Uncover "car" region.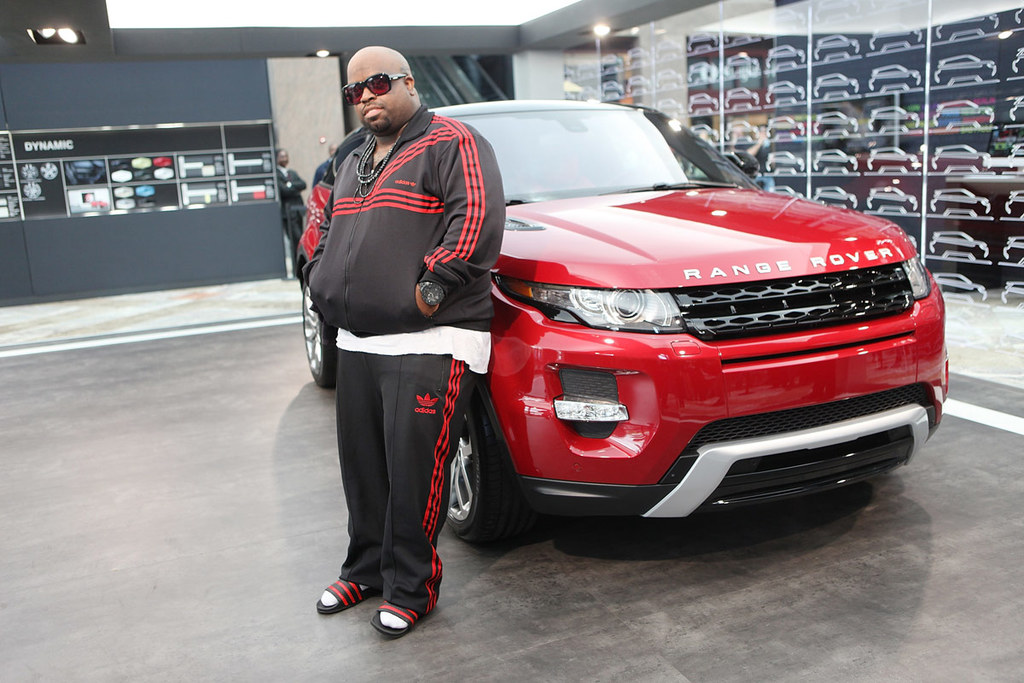
Uncovered: 687/62/717/83.
